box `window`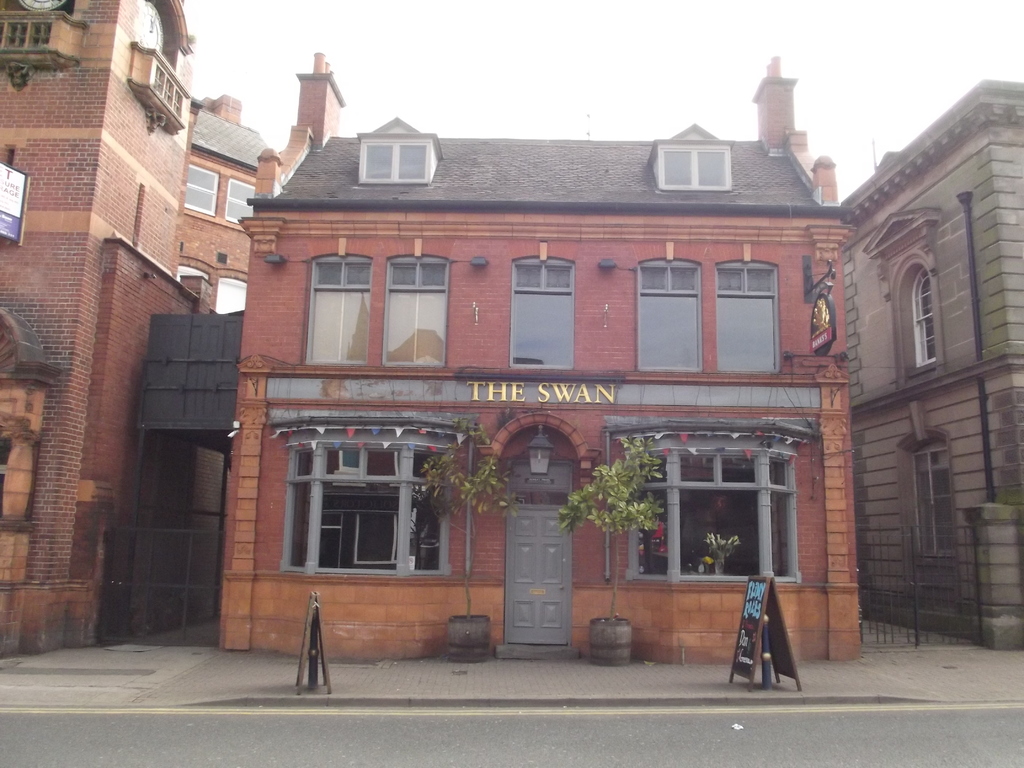
Rect(288, 415, 454, 573)
